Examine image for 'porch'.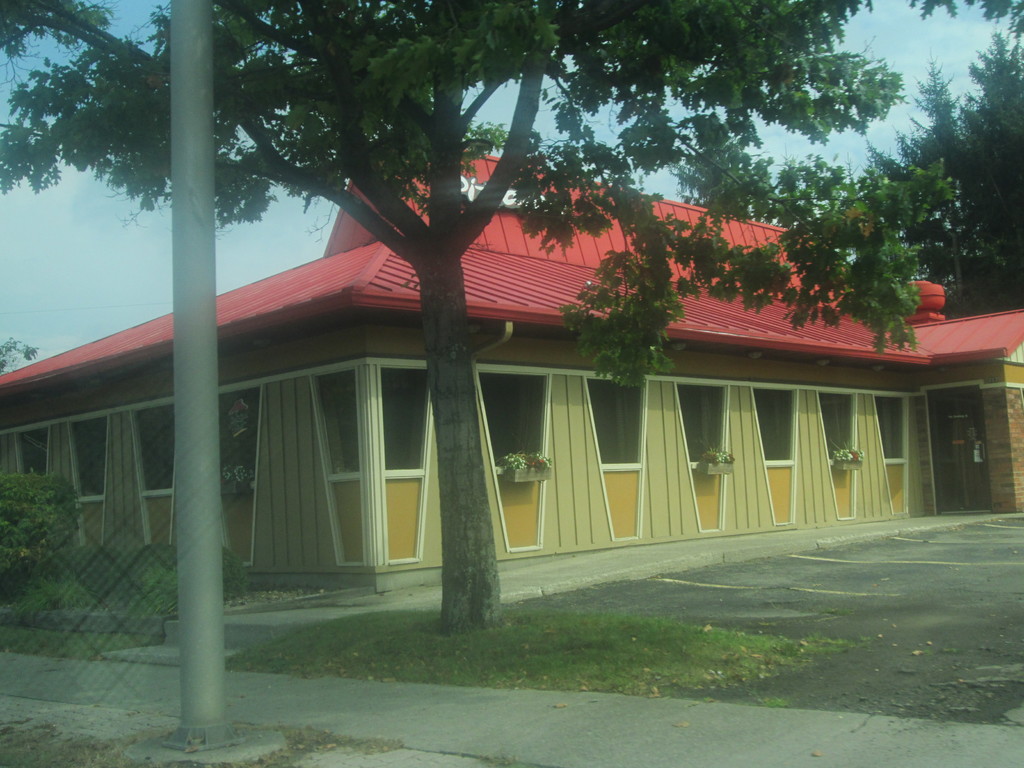
Examination result: locate(356, 490, 1014, 632).
